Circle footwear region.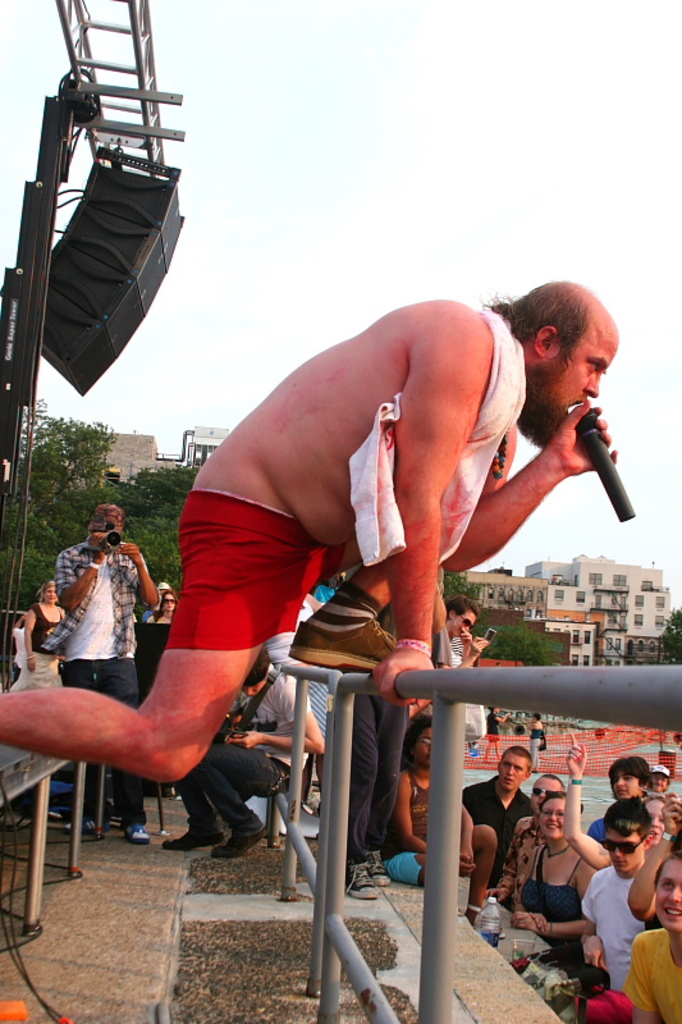
Region: [x1=73, y1=813, x2=110, y2=833].
